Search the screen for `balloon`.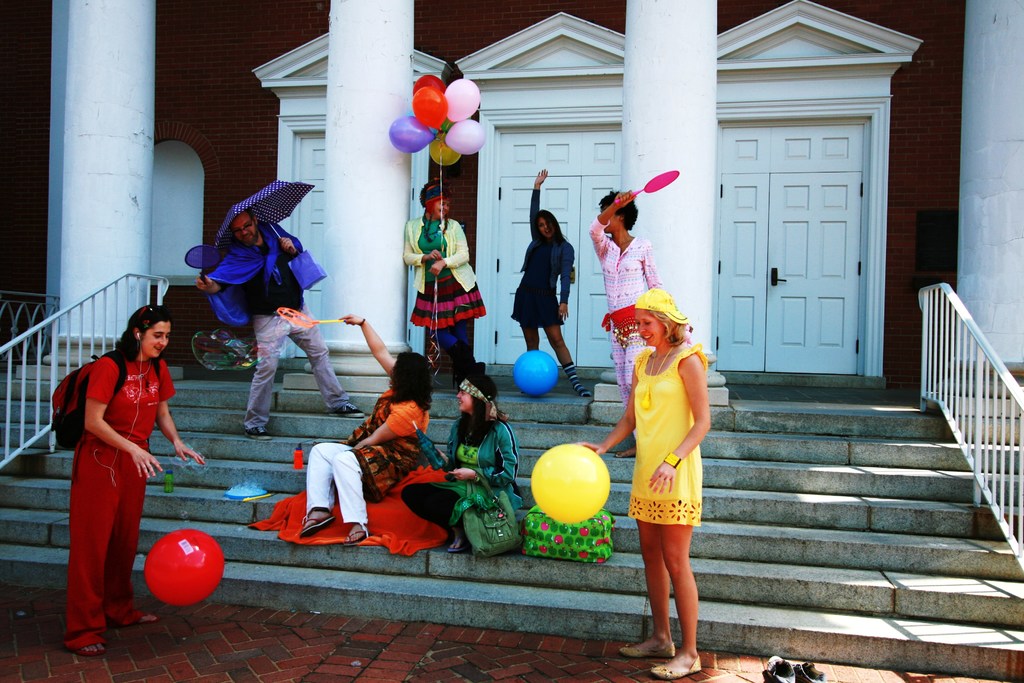
Found at <region>142, 528, 225, 608</region>.
